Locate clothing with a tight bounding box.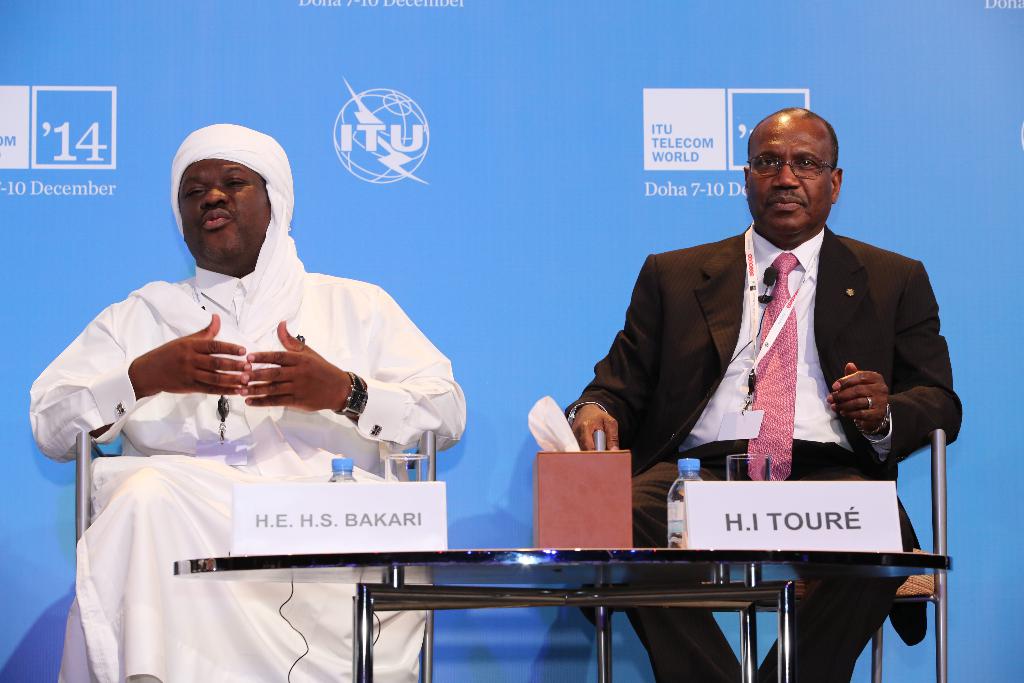
561,225,959,682.
